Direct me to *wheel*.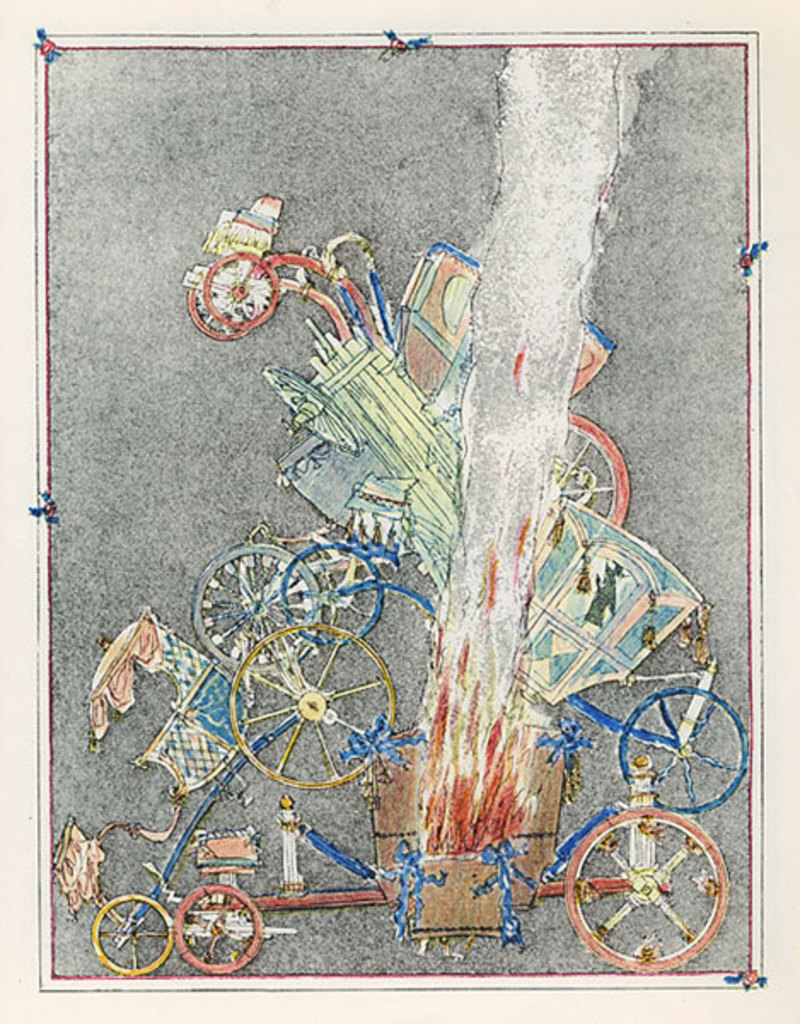
Direction: [92,905,171,968].
